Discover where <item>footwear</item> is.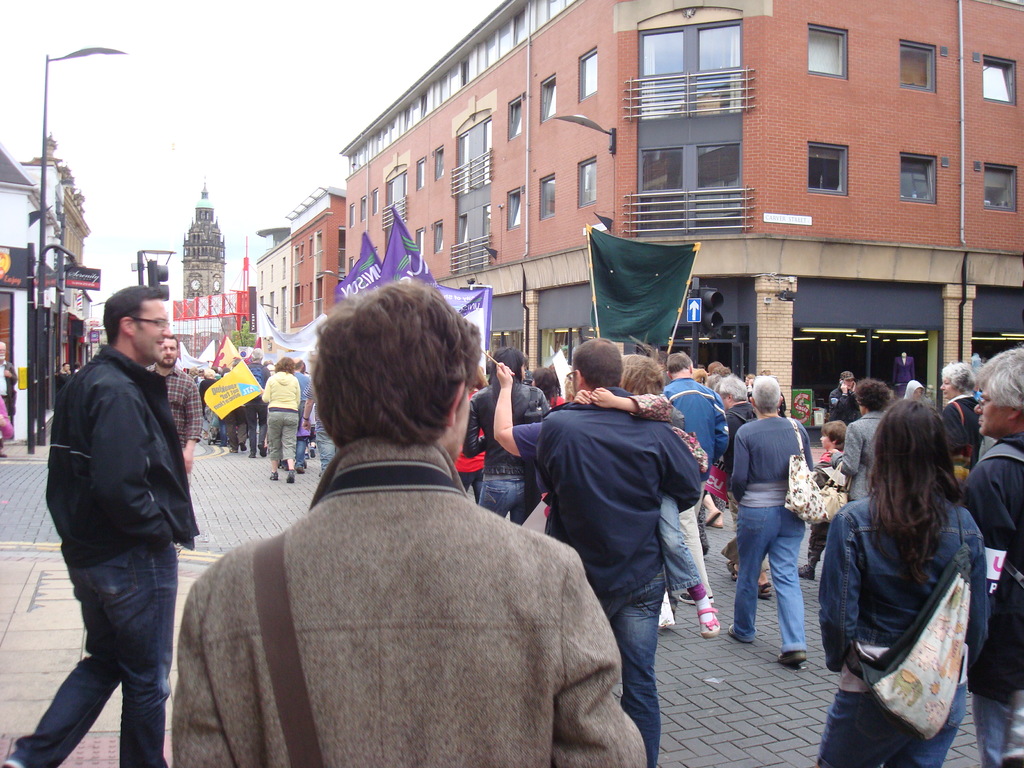
Discovered at region(728, 623, 748, 641).
